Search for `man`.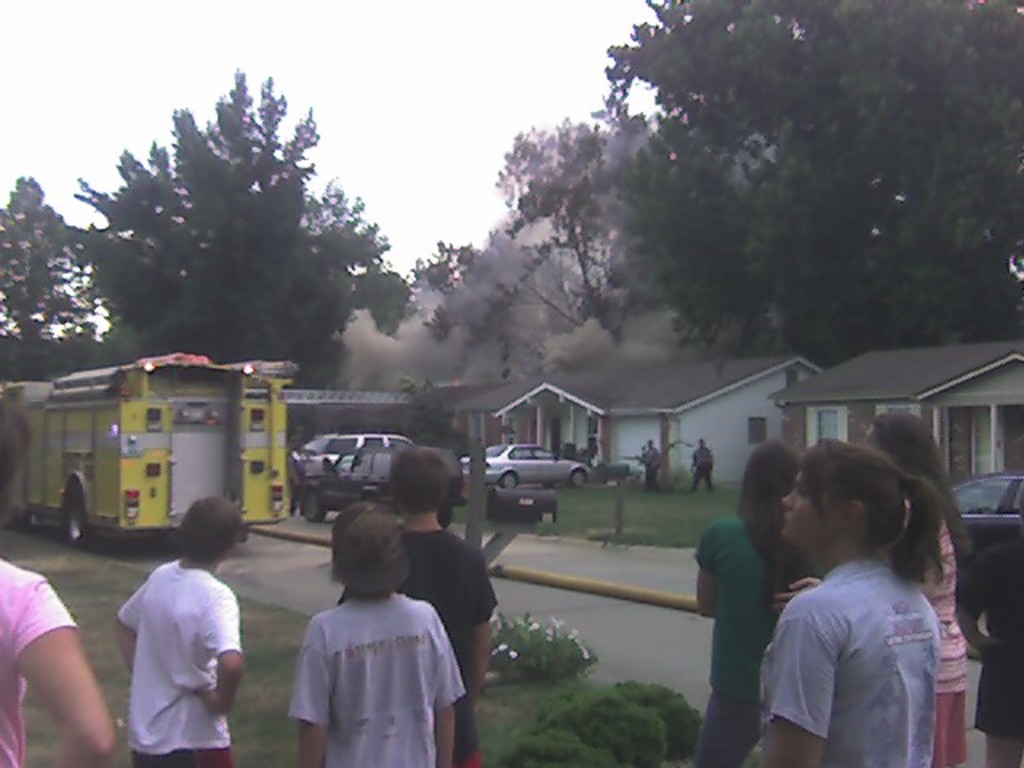
Found at x1=632 y1=445 x2=669 y2=496.
